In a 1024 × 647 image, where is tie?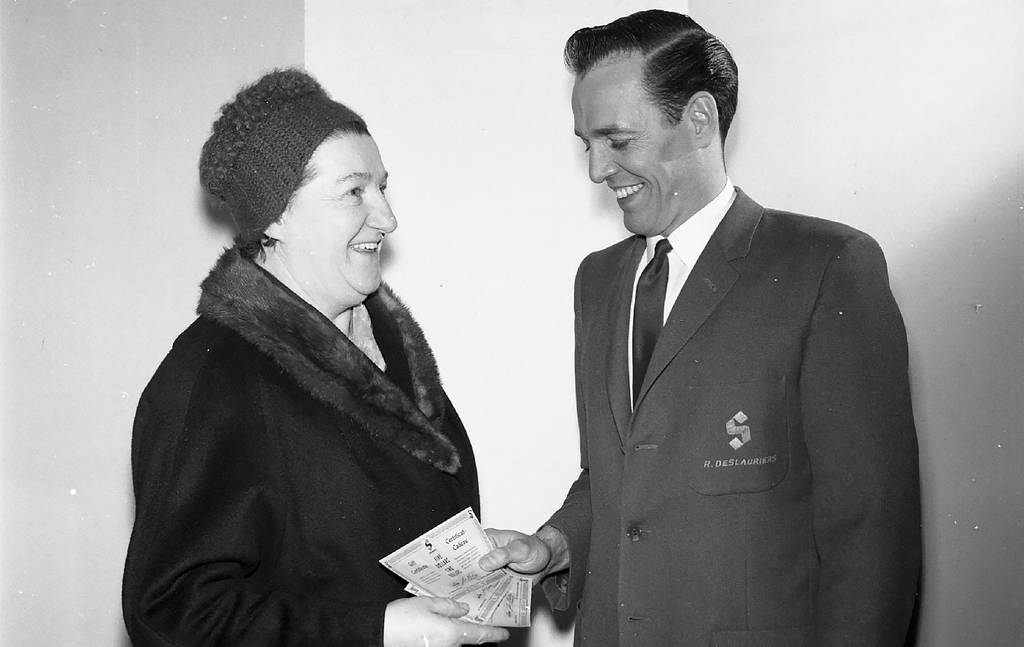
select_region(630, 238, 670, 409).
